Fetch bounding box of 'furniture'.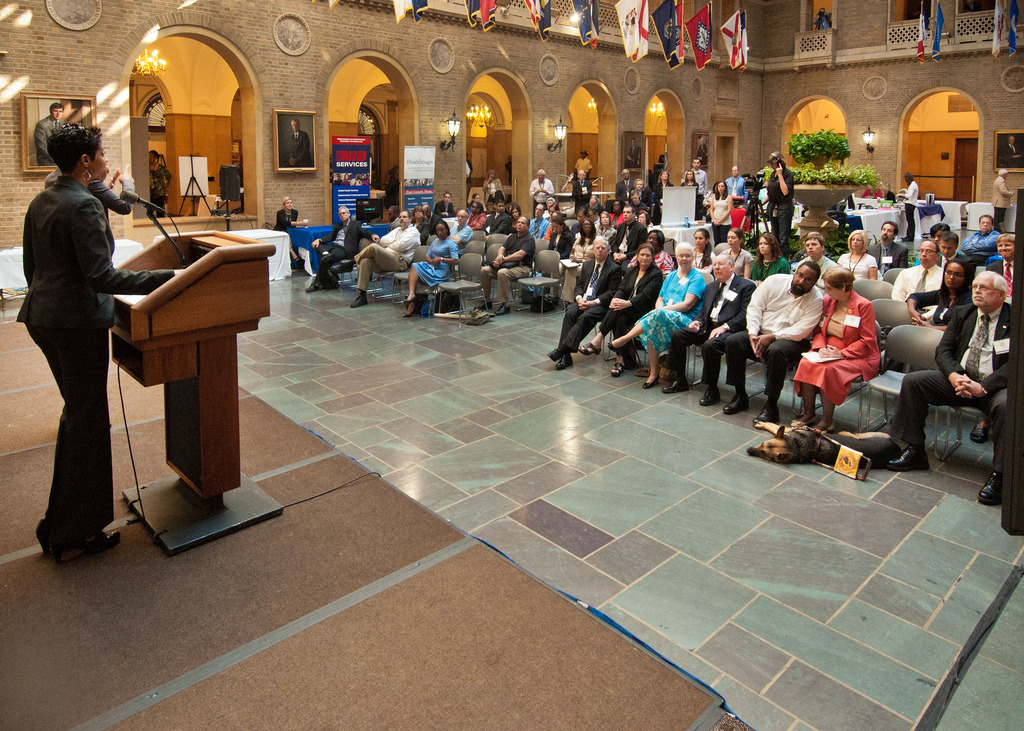
Bbox: pyautogui.locateOnScreen(0, 246, 30, 312).
